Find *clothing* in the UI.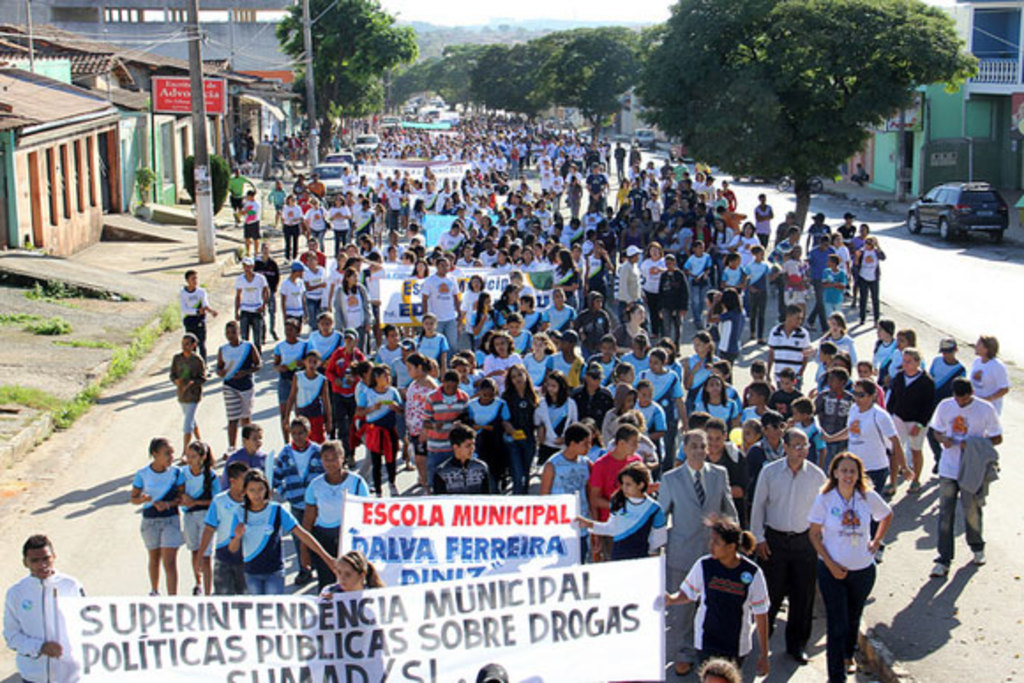
UI element at bbox(874, 335, 895, 362).
